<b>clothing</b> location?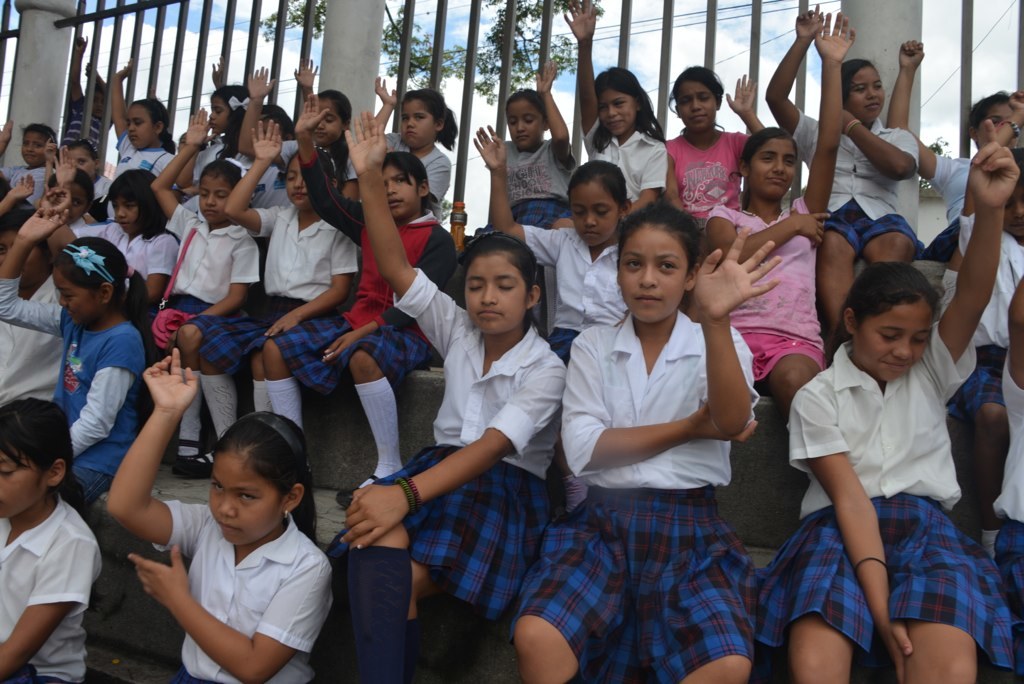
box=[0, 492, 106, 683]
